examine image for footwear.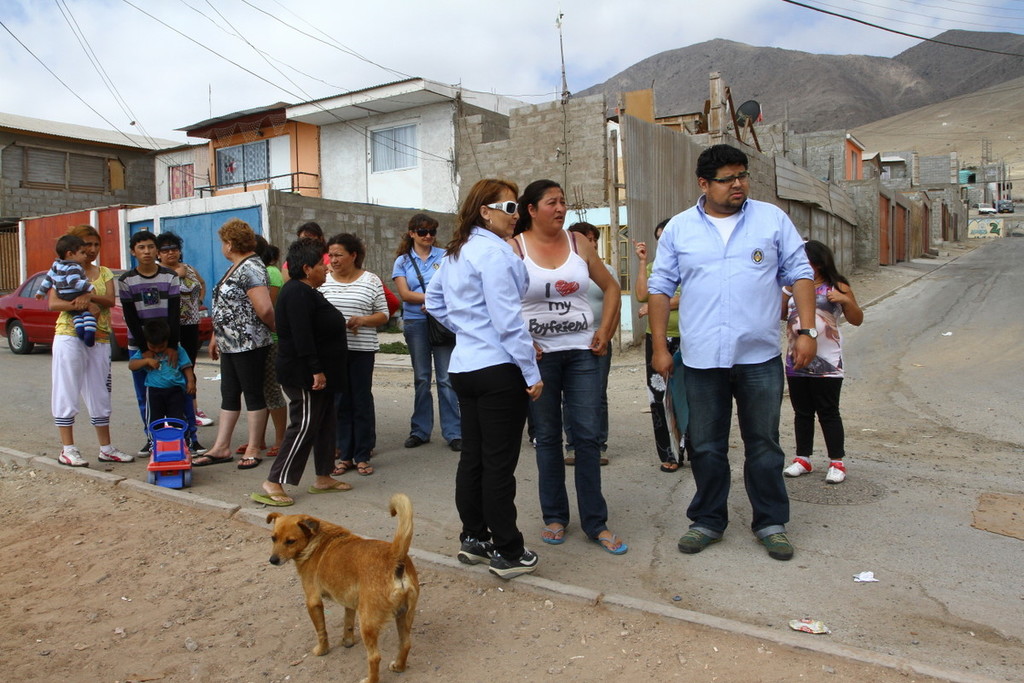
Examination result: <box>594,449,607,469</box>.
